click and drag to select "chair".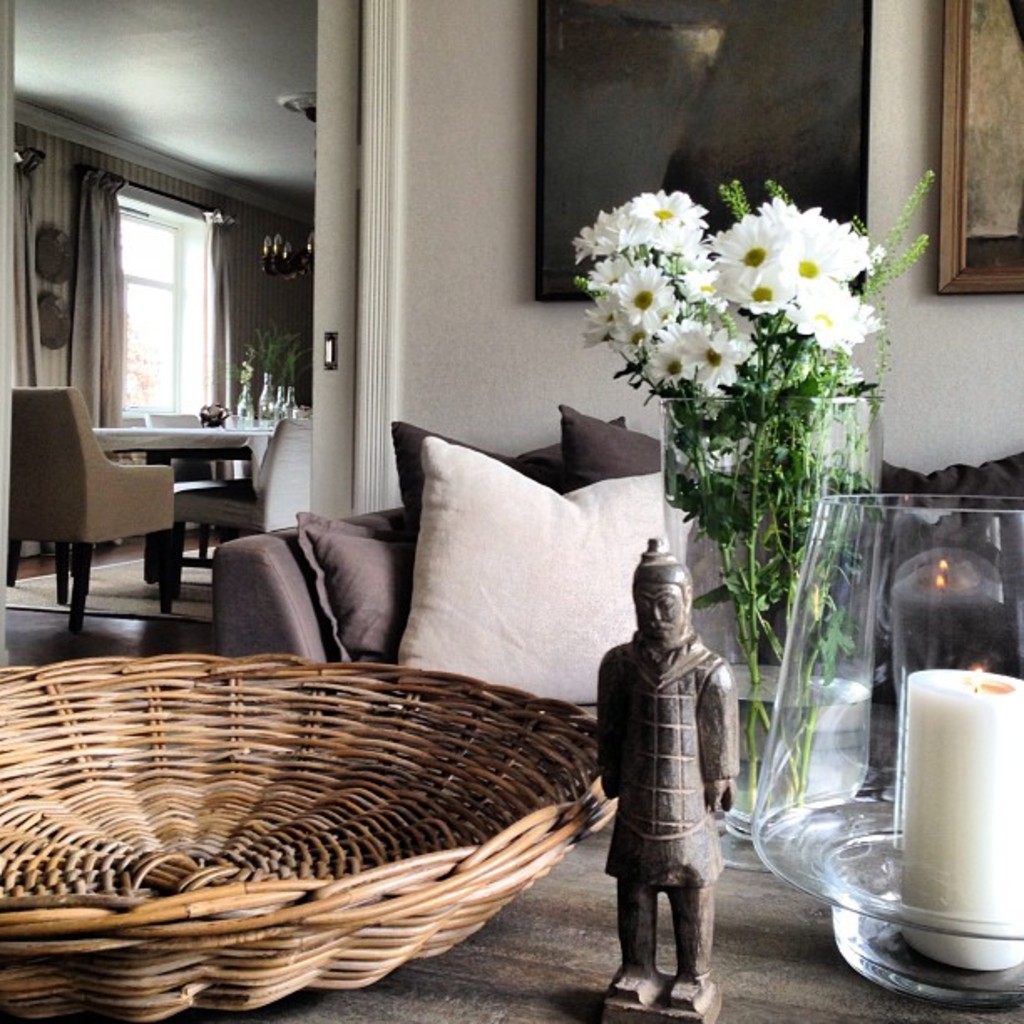
Selection: 12, 387, 197, 639.
